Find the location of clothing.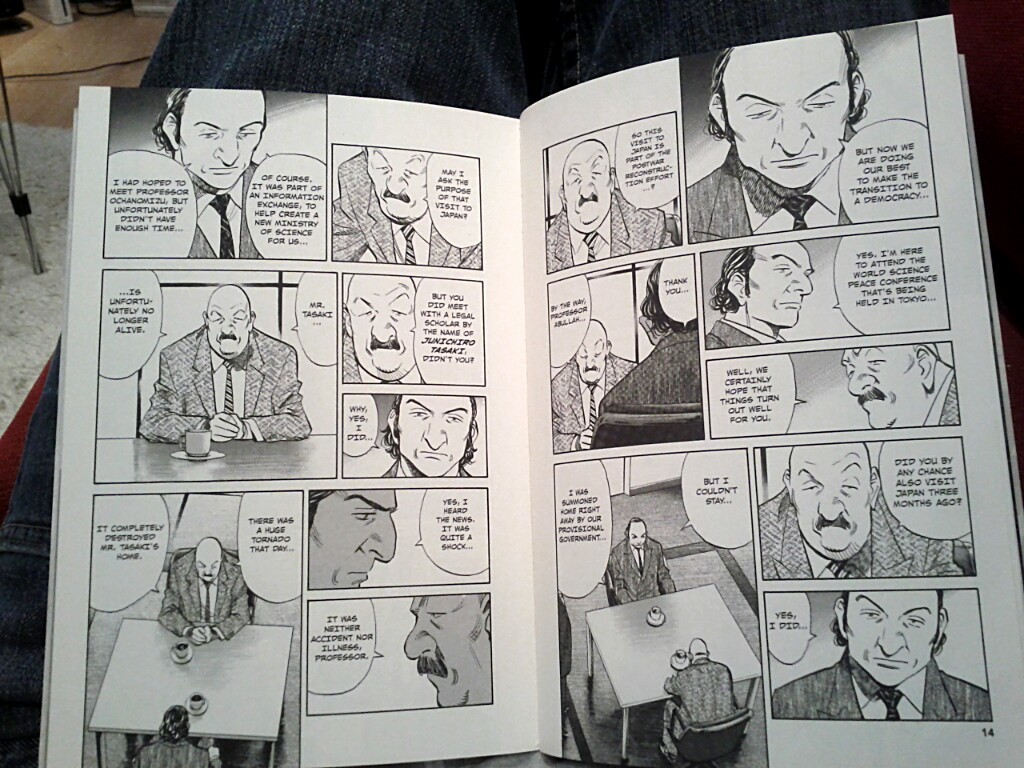
Location: pyautogui.locateOnScreen(178, 146, 246, 253).
